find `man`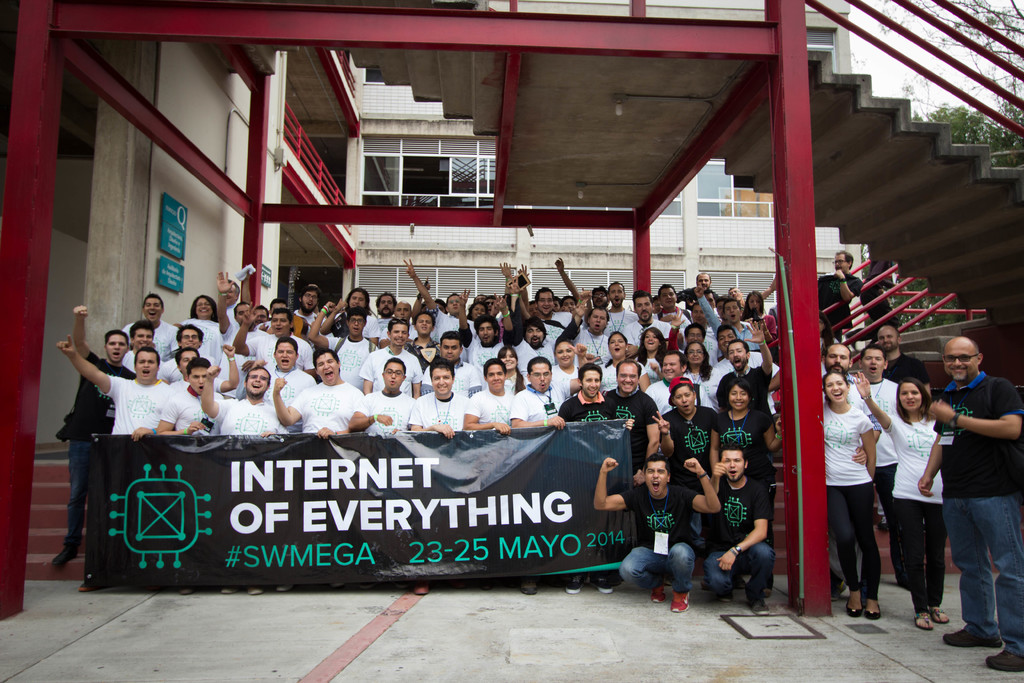
{"left": 701, "top": 444, "right": 775, "bottom": 620}
